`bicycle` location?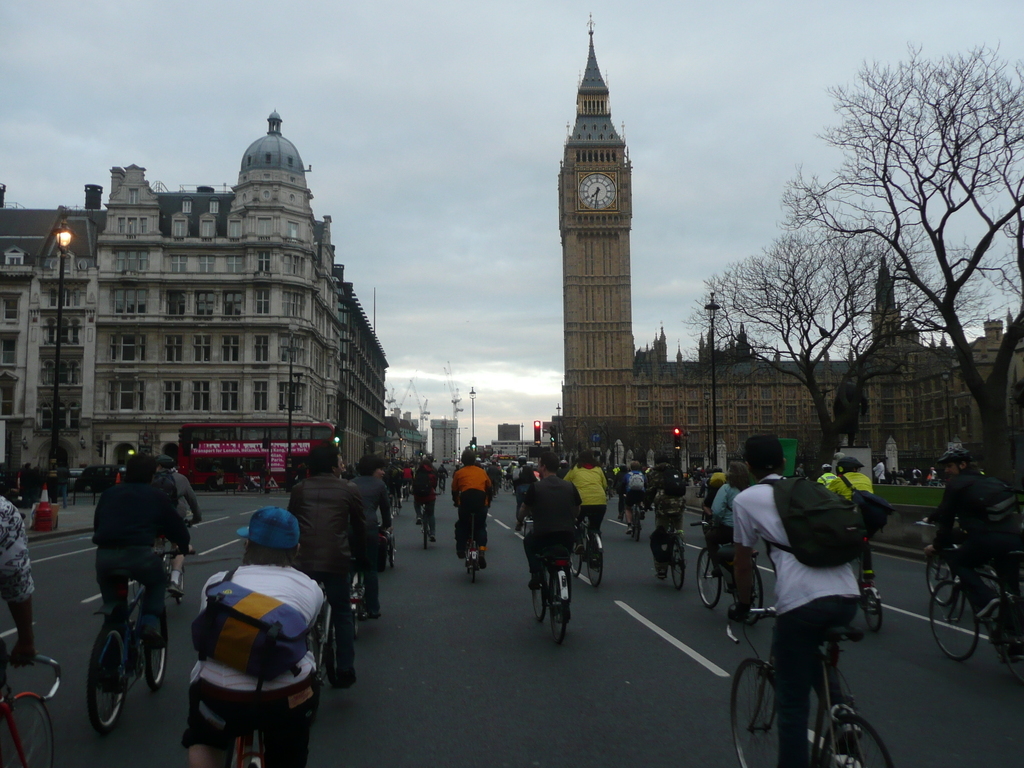
crop(521, 519, 566, 637)
